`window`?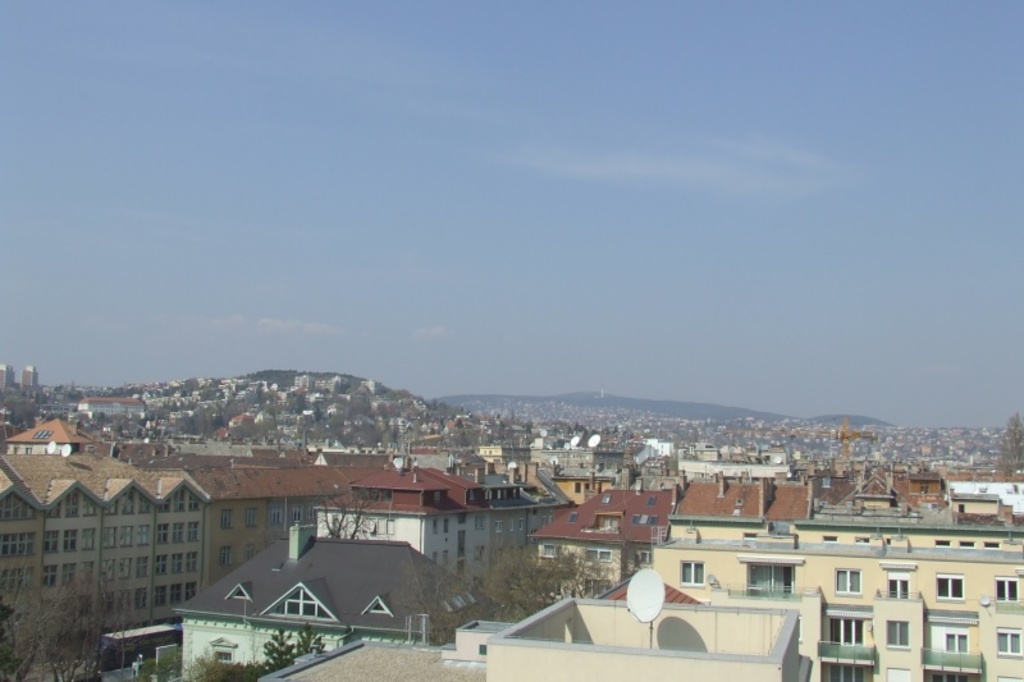
x1=366 y1=600 x2=387 y2=614
